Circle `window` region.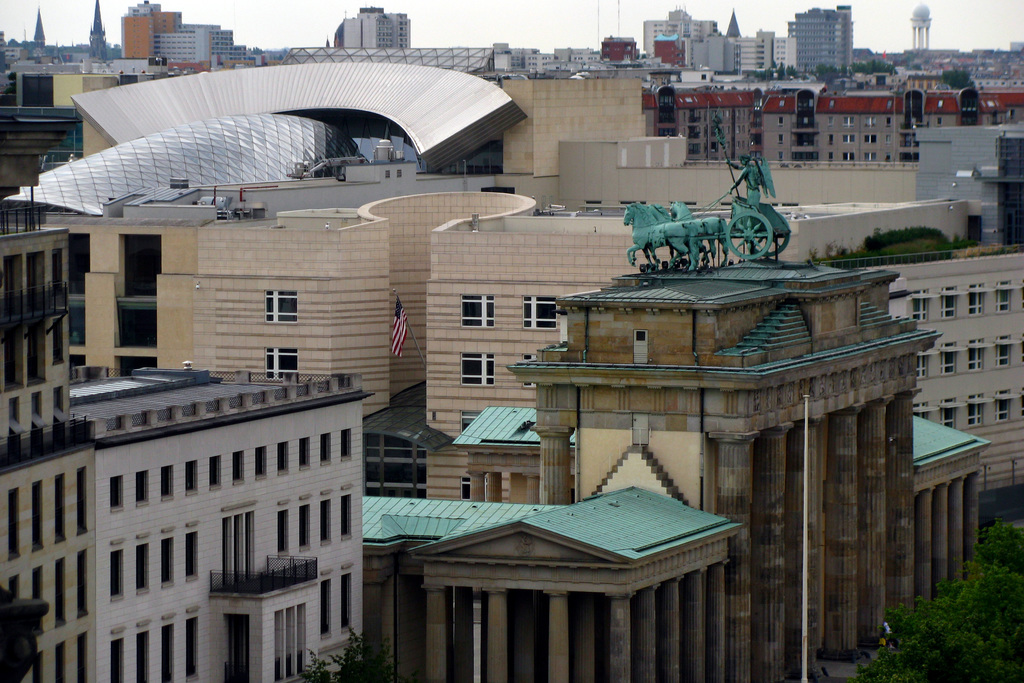
Region: left=993, top=336, right=1012, bottom=368.
